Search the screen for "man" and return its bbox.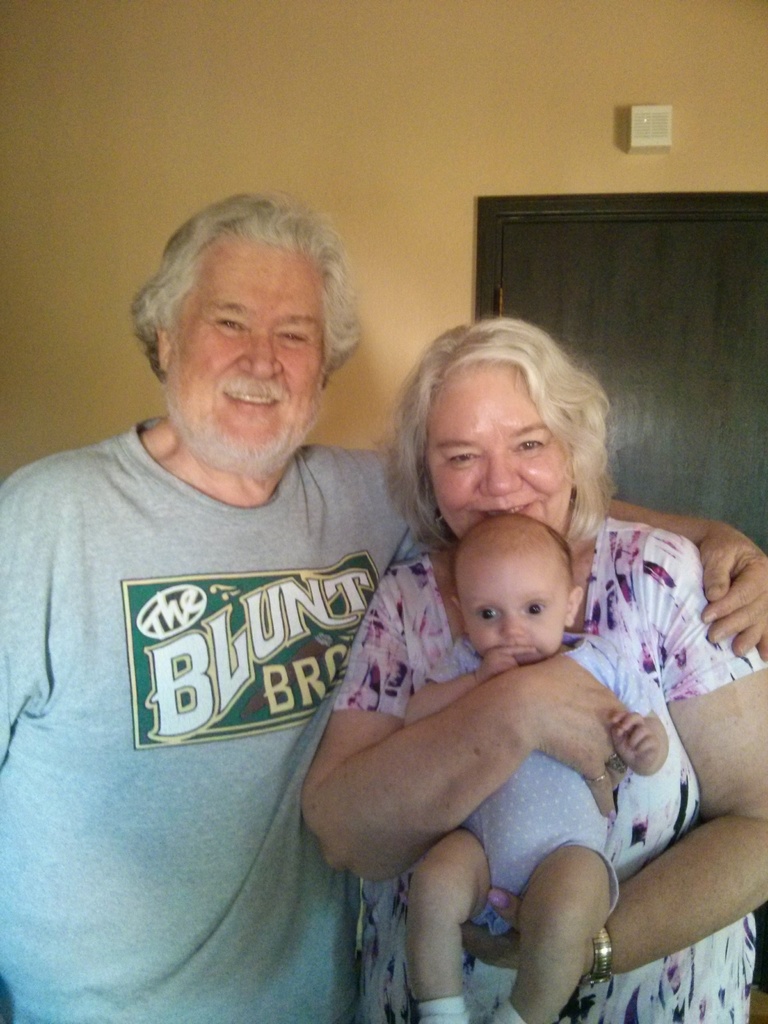
Found: <bbox>0, 184, 767, 1023</bbox>.
